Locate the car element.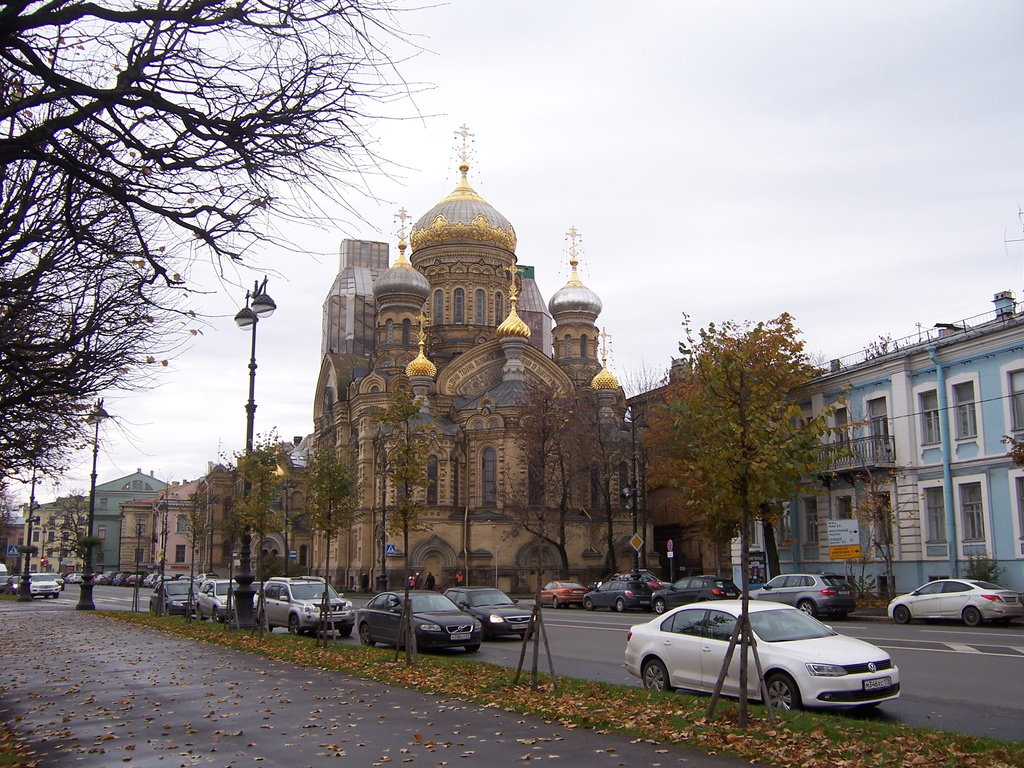
Element bbox: x1=31 y1=573 x2=60 y2=600.
